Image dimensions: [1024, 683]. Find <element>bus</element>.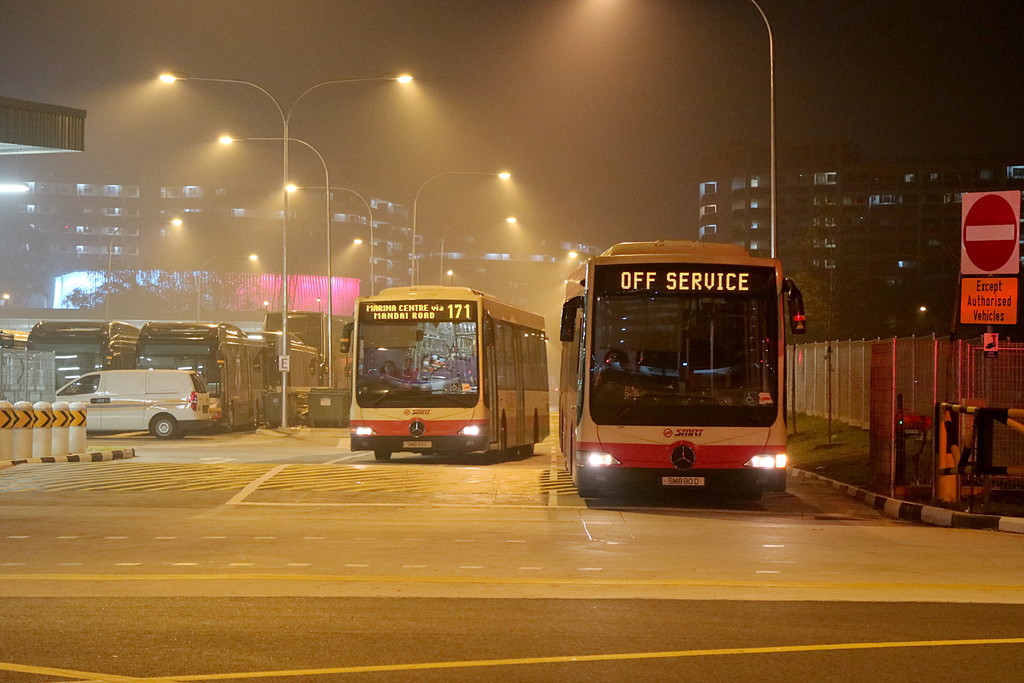
[134,321,274,441].
